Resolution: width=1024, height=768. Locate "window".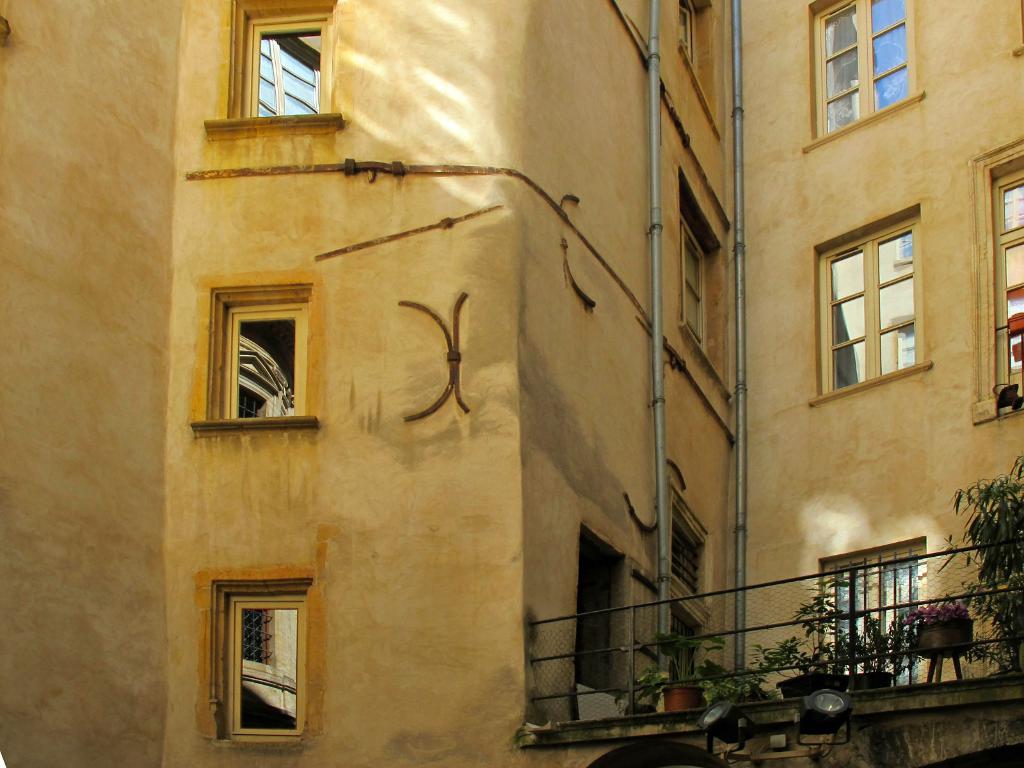
{"left": 669, "top": 0, "right": 705, "bottom": 67}.
